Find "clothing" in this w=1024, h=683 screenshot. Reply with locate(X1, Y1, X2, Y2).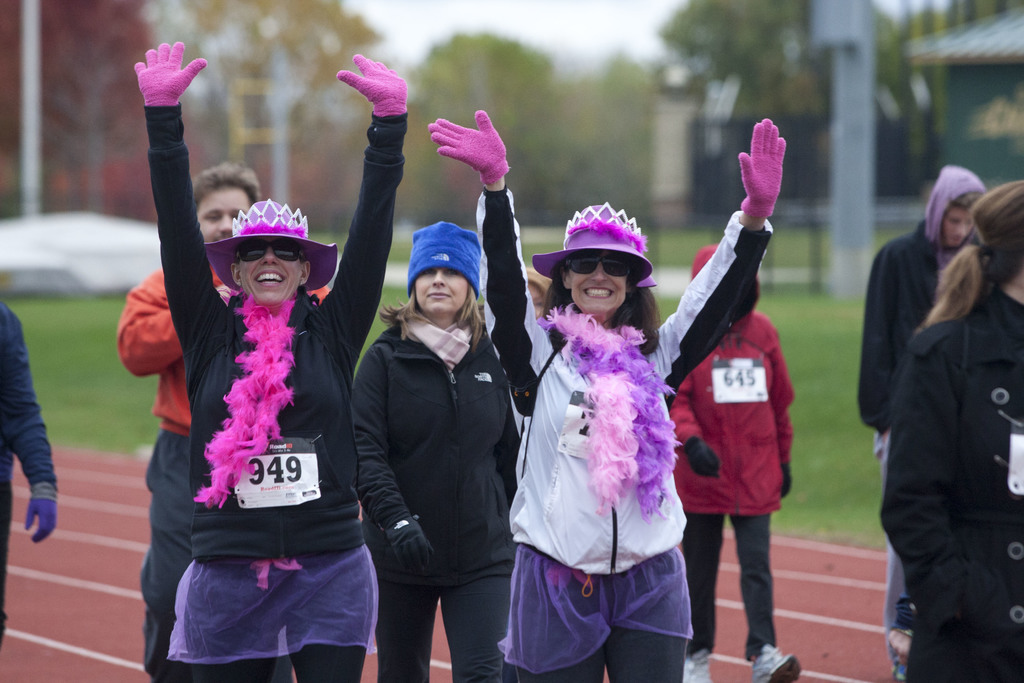
locate(150, 425, 198, 682).
